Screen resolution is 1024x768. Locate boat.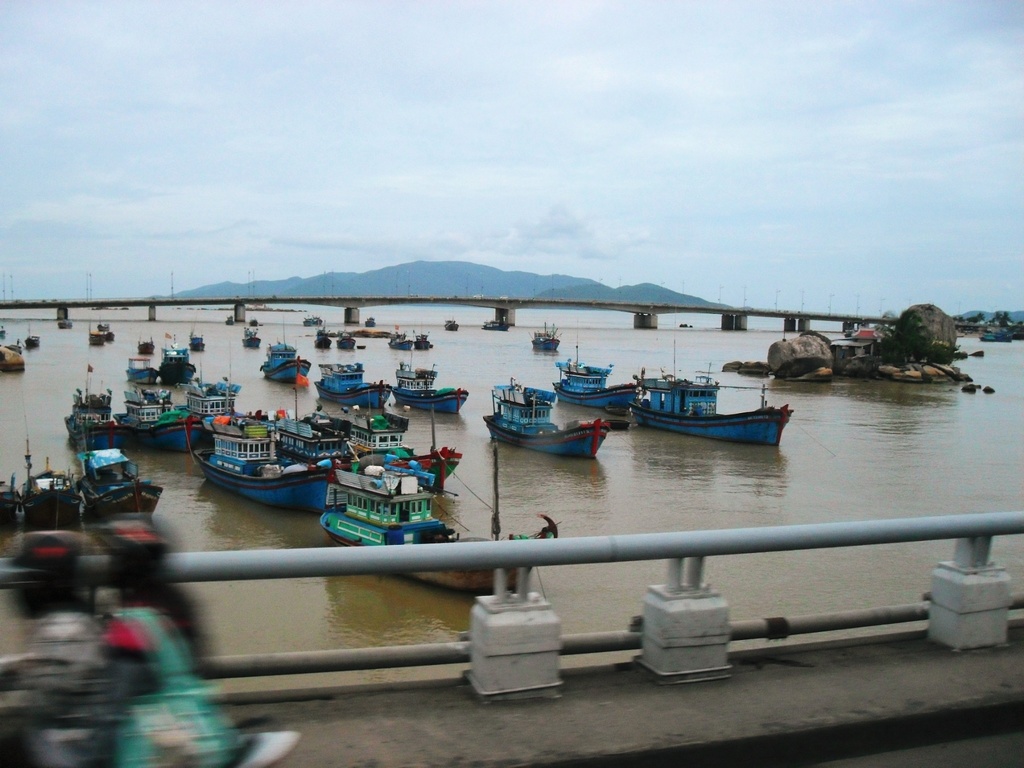
364 316 378 327.
